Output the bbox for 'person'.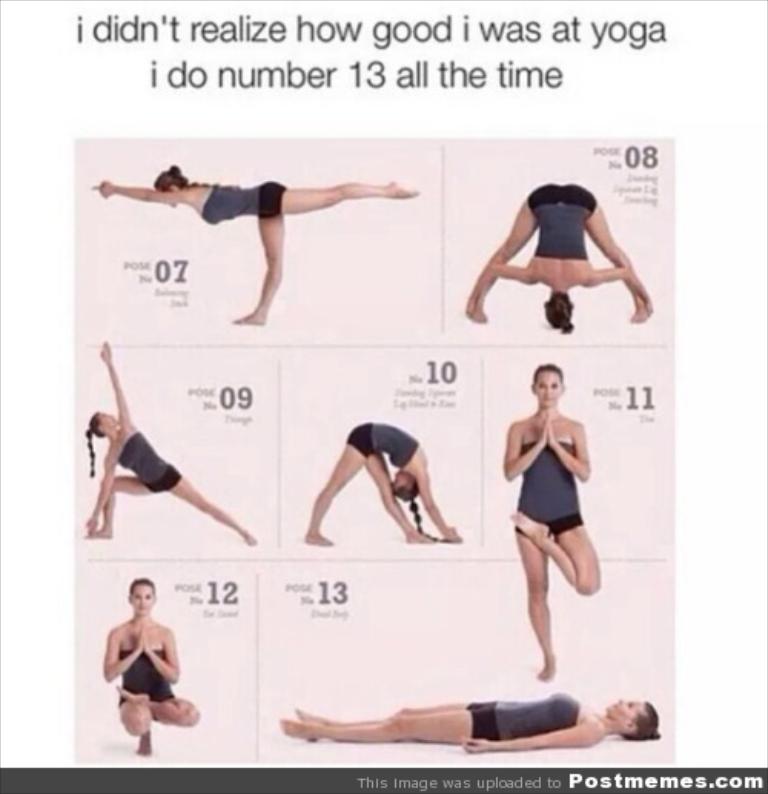
103/576/200/753.
